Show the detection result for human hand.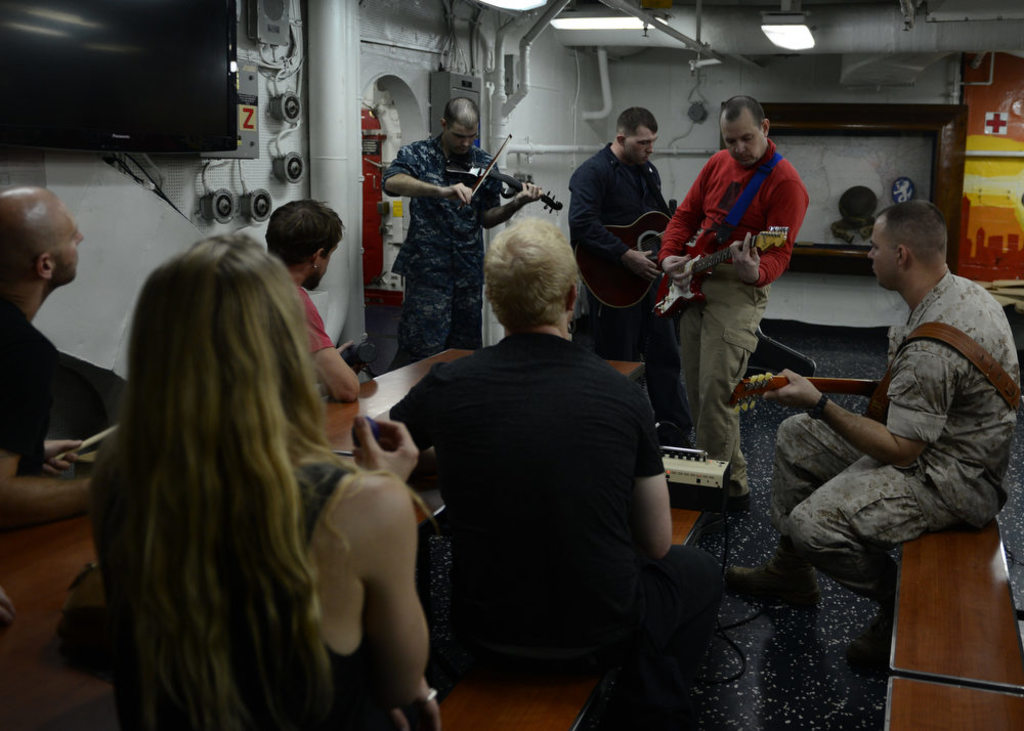
43,438,85,475.
